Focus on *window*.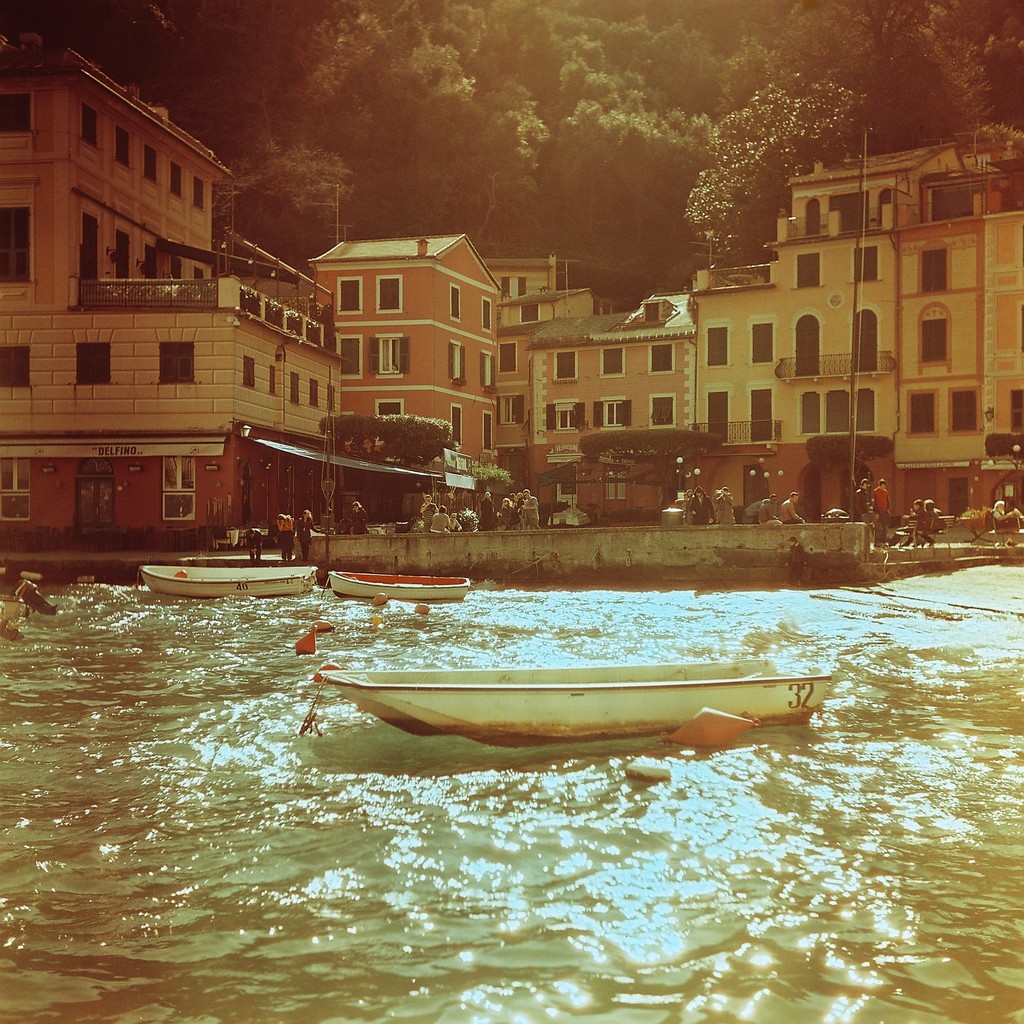
Focused at <region>3, 211, 35, 282</region>.
